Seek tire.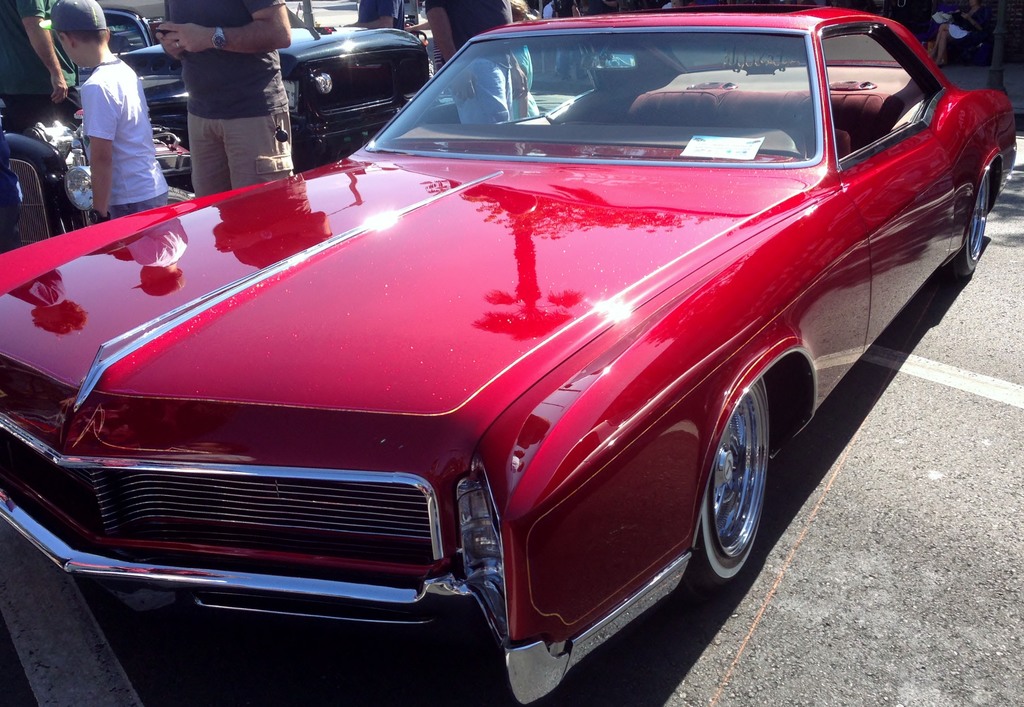
bbox=(940, 172, 988, 275).
